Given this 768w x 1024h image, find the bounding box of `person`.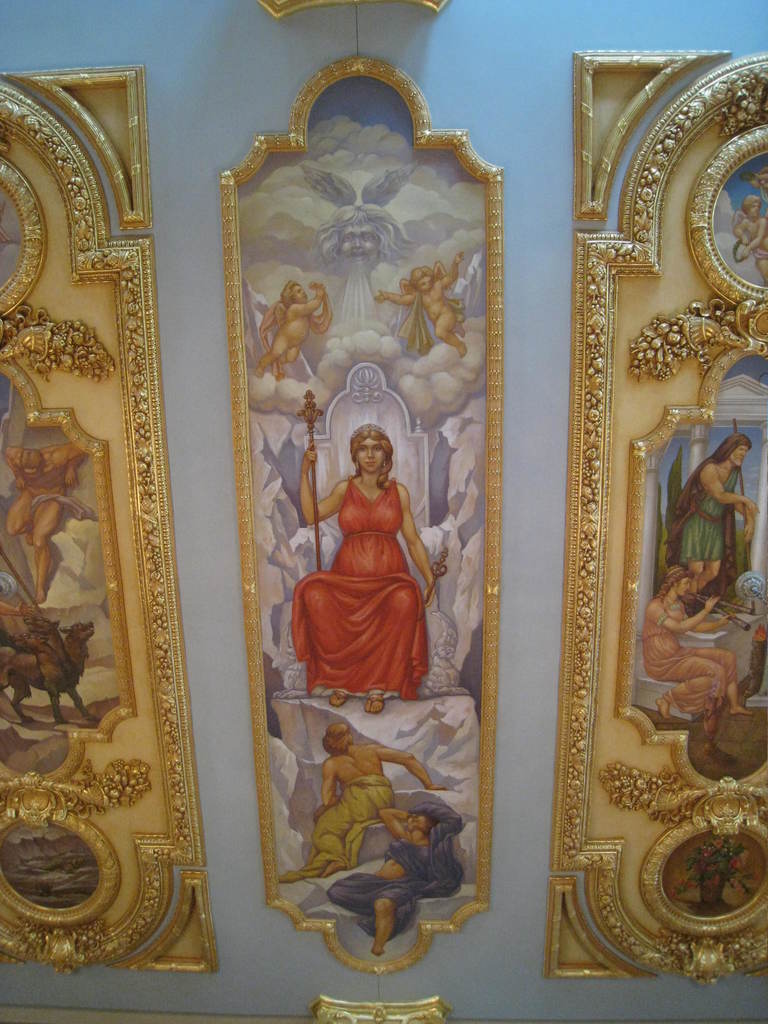
<region>286, 725, 449, 876</region>.
